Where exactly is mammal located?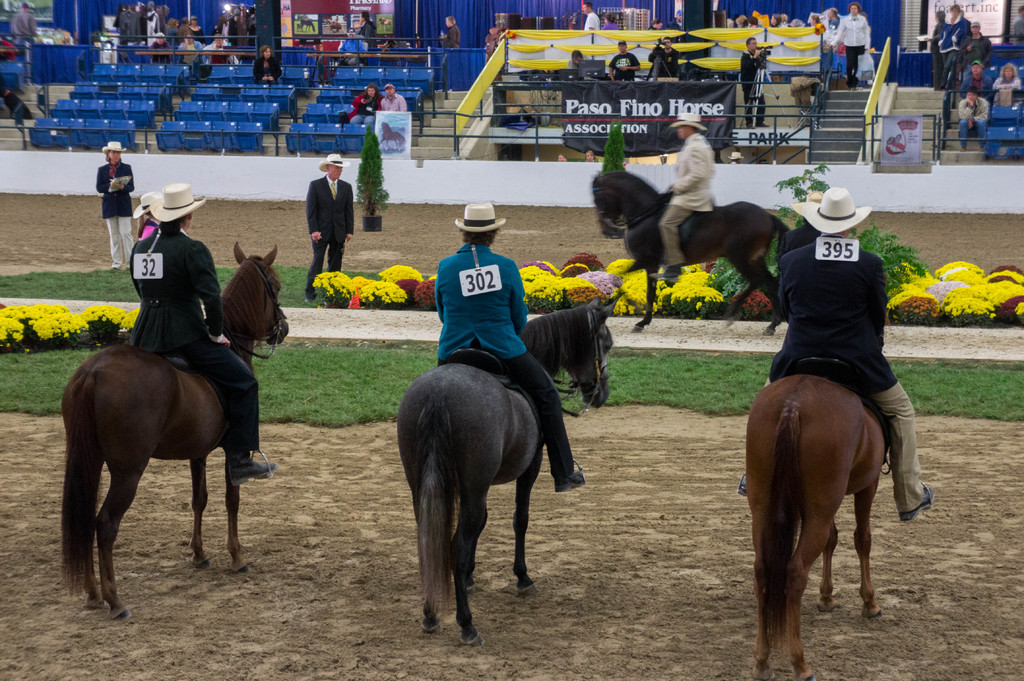
Its bounding box is l=593, t=168, r=795, b=337.
